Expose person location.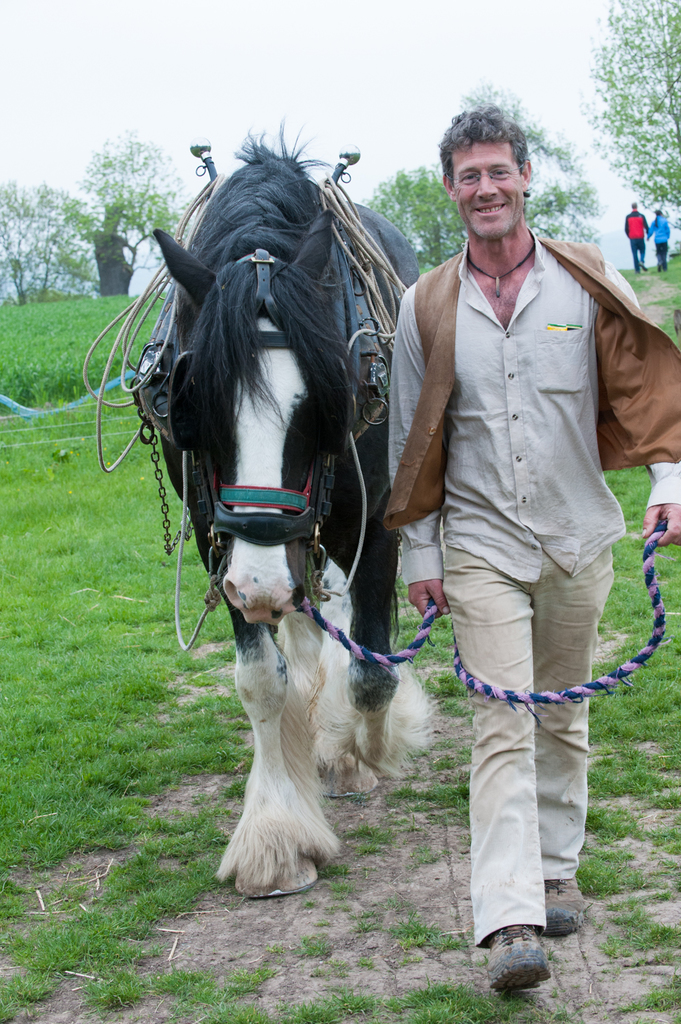
Exposed at rect(619, 196, 652, 274).
